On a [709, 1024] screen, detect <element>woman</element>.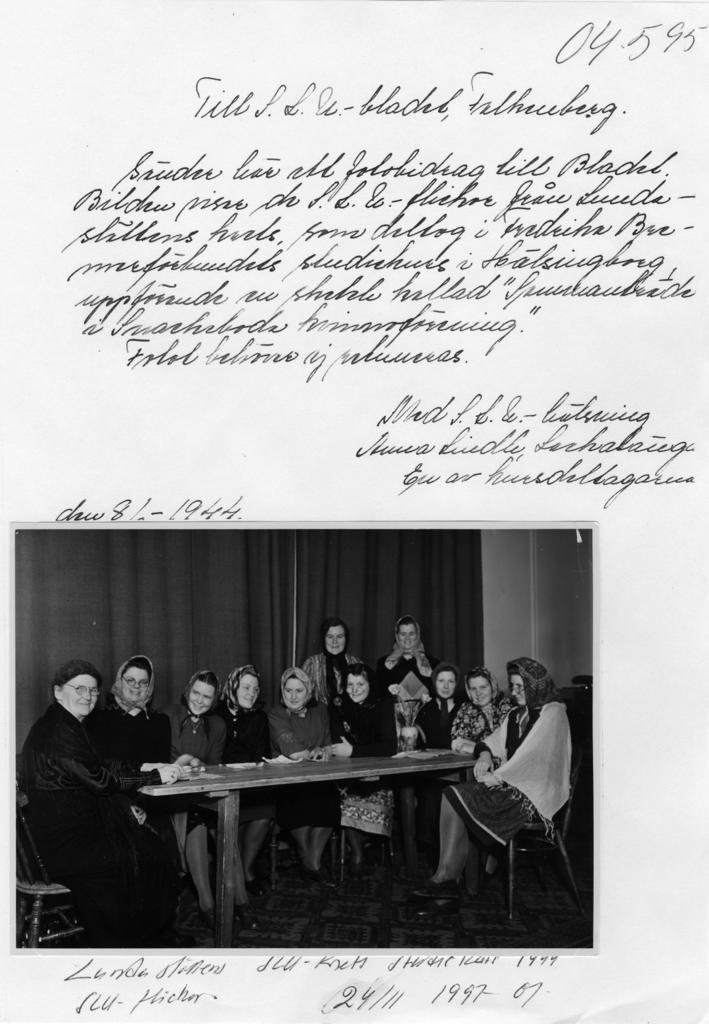
[x1=261, y1=661, x2=338, y2=878].
